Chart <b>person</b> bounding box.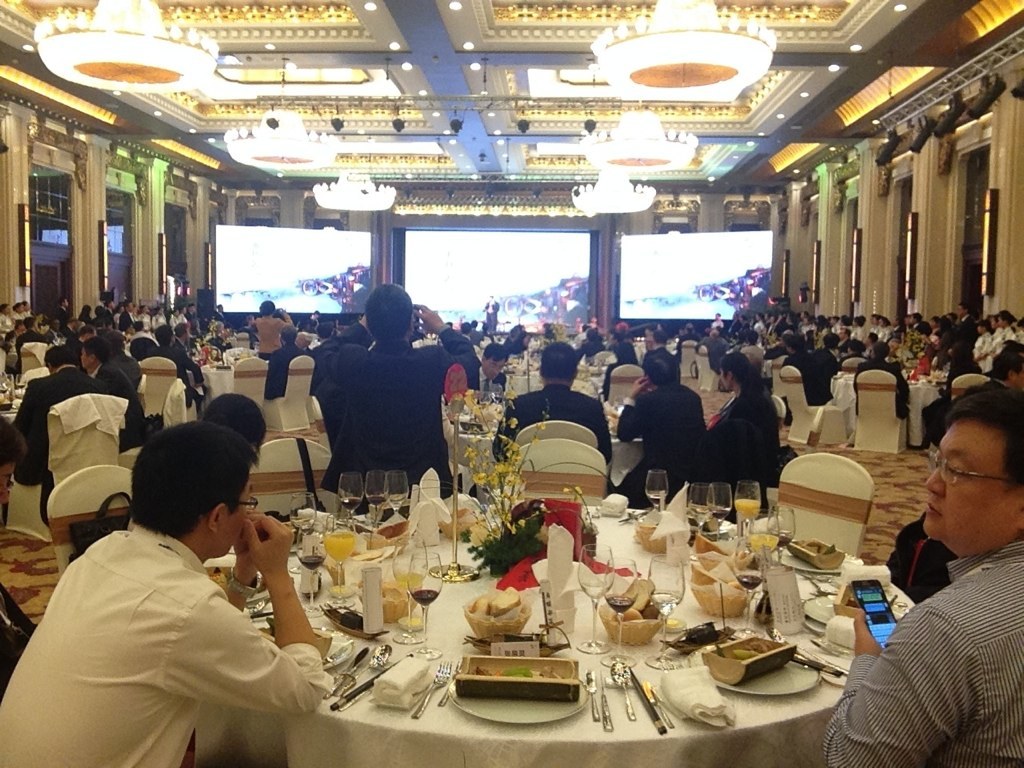
Charted: x1=46 y1=305 x2=67 y2=324.
